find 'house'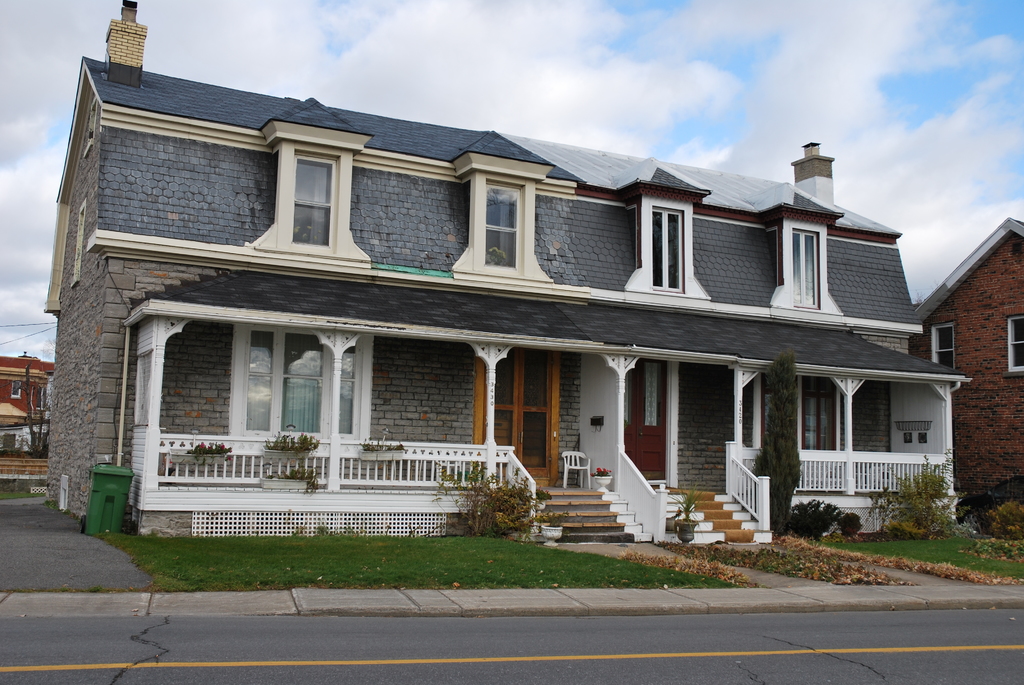
(x1=895, y1=212, x2=1023, y2=542)
